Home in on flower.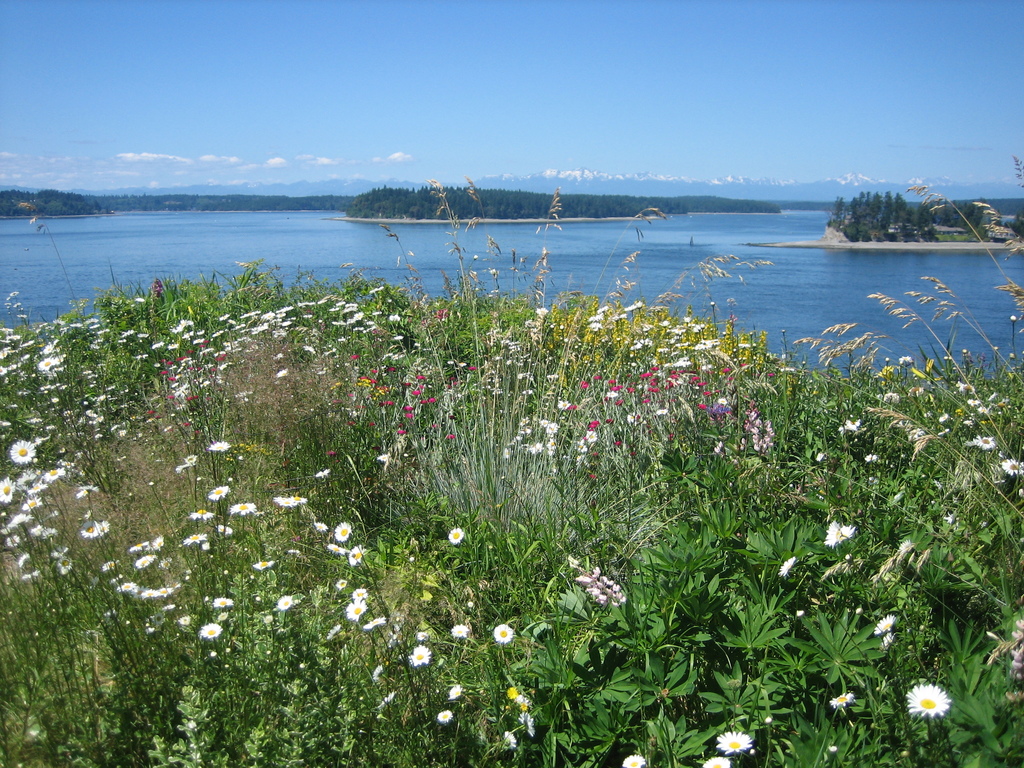
Homed in at Rect(435, 708, 452, 721).
